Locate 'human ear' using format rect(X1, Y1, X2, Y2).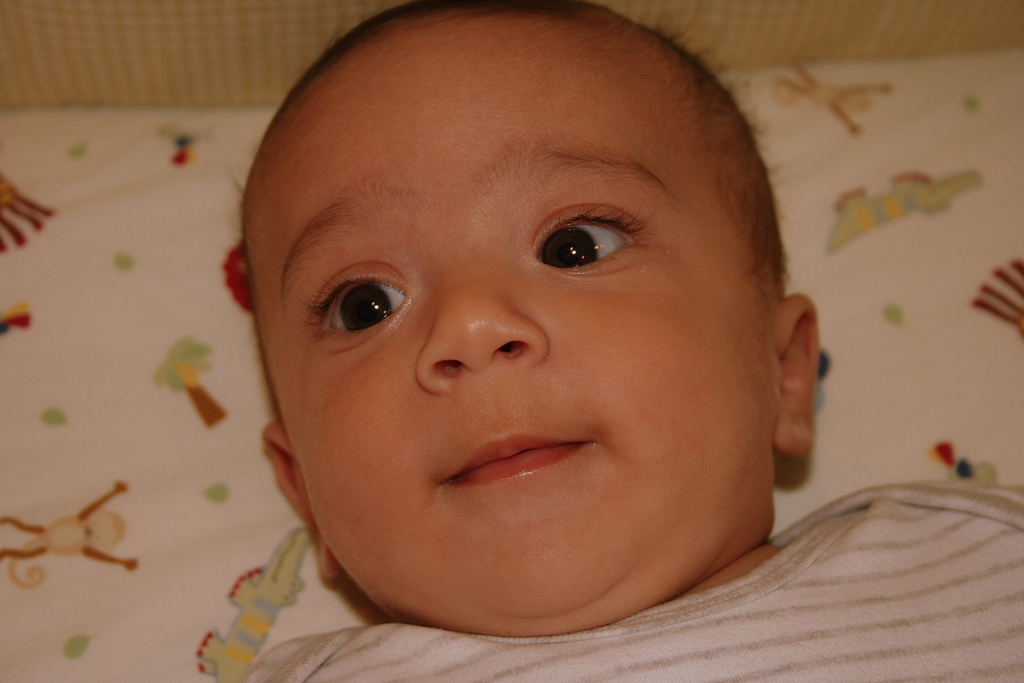
rect(259, 420, 341, 591).
